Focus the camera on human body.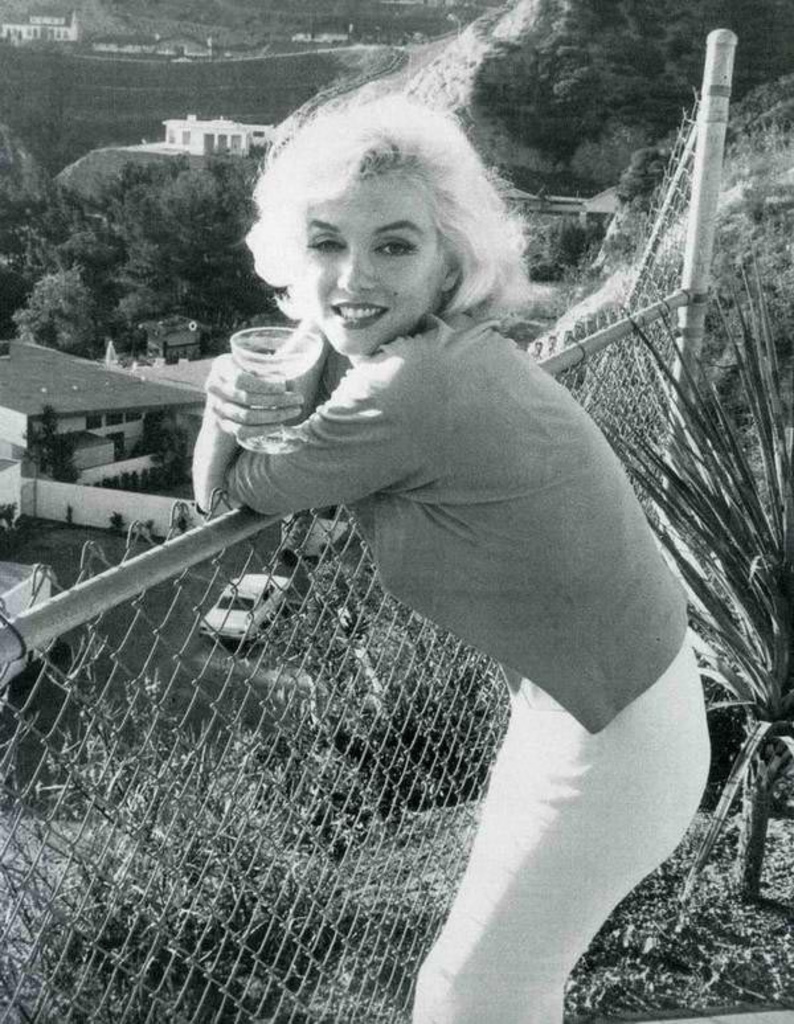
Focus region: left=189, top=79, right=717, bottom=1023.
